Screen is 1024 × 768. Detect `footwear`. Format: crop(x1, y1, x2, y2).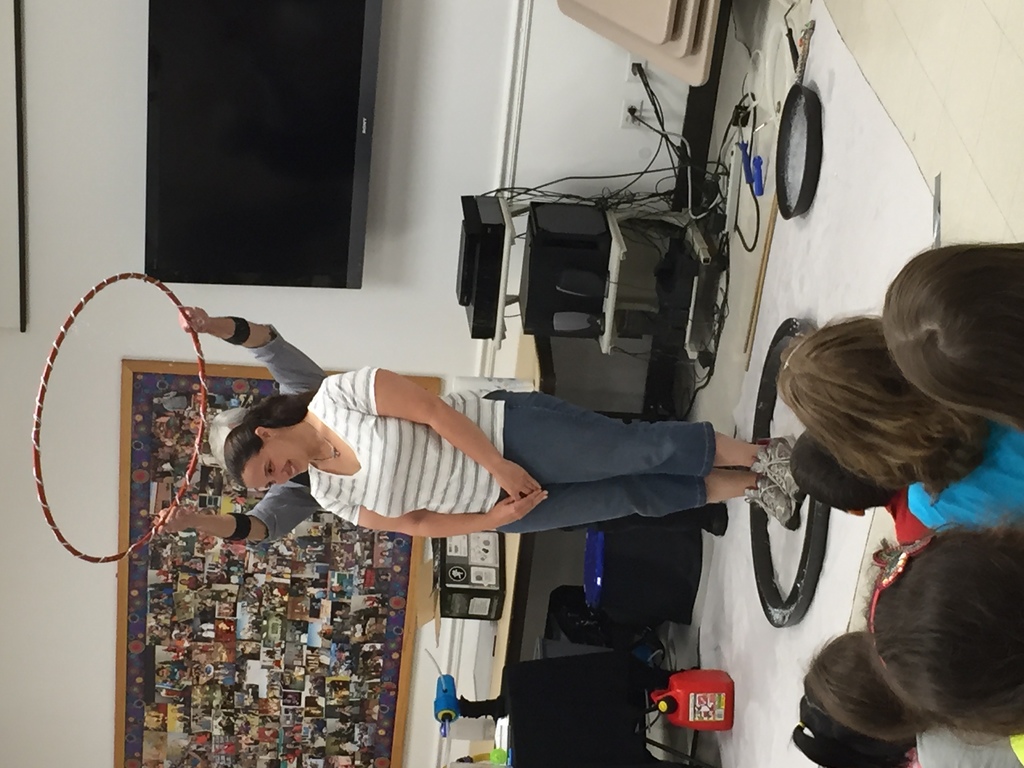
crop(748, 437, 792, 502).
